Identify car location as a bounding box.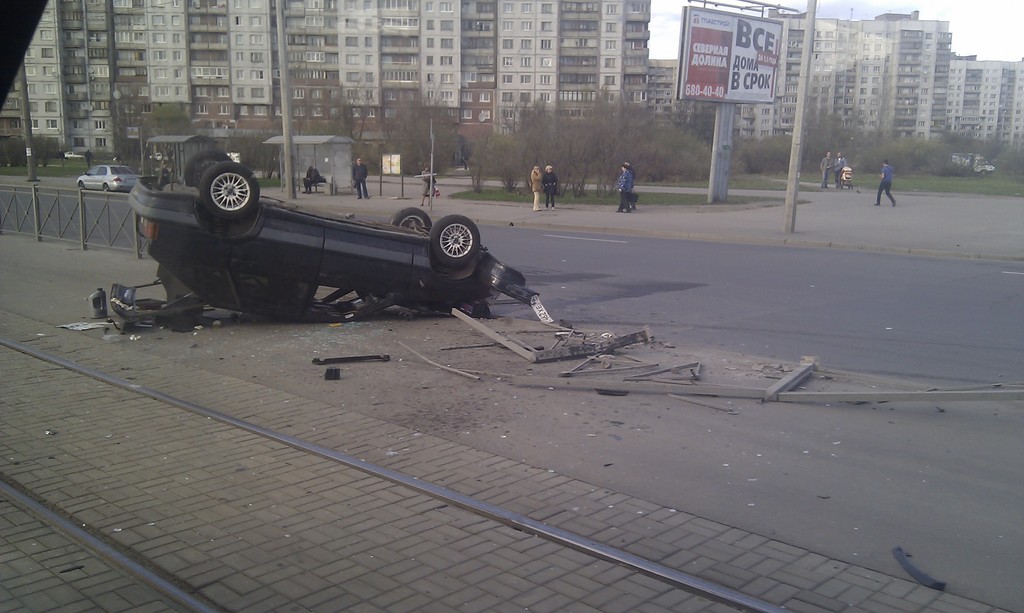
(x1=74, y1=163, x2=131, y2=194).
